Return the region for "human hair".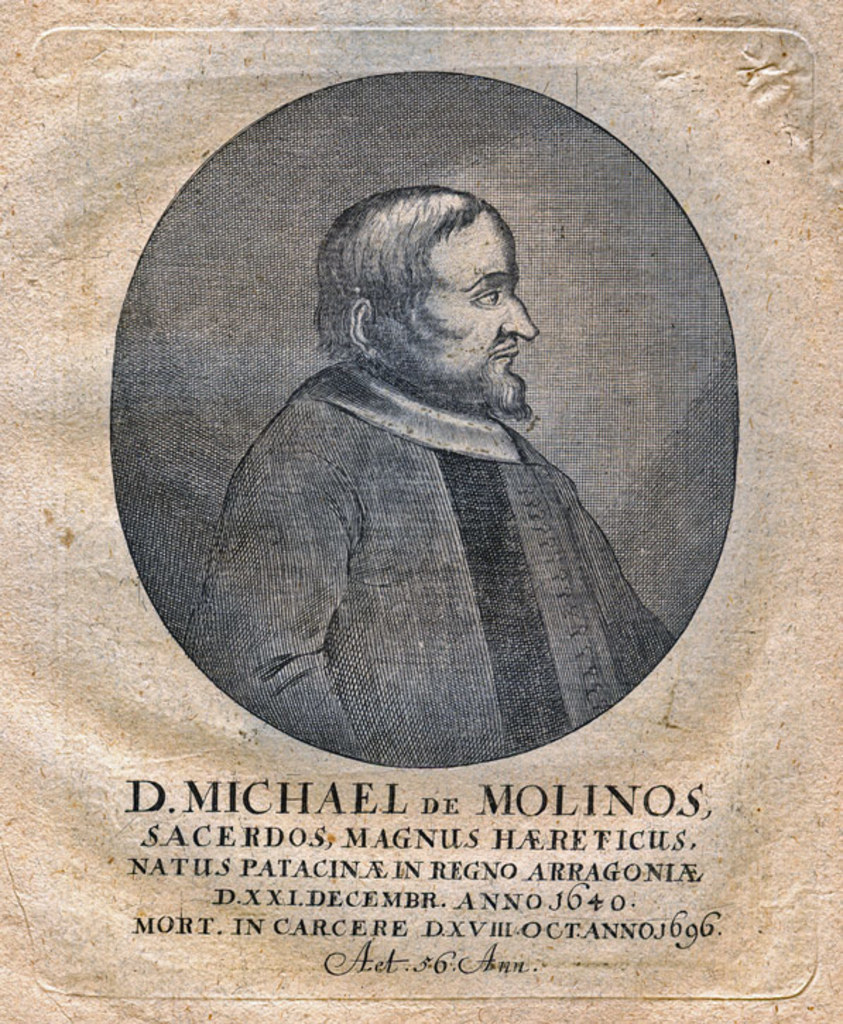
Rect(319, 171, 558, 391).
